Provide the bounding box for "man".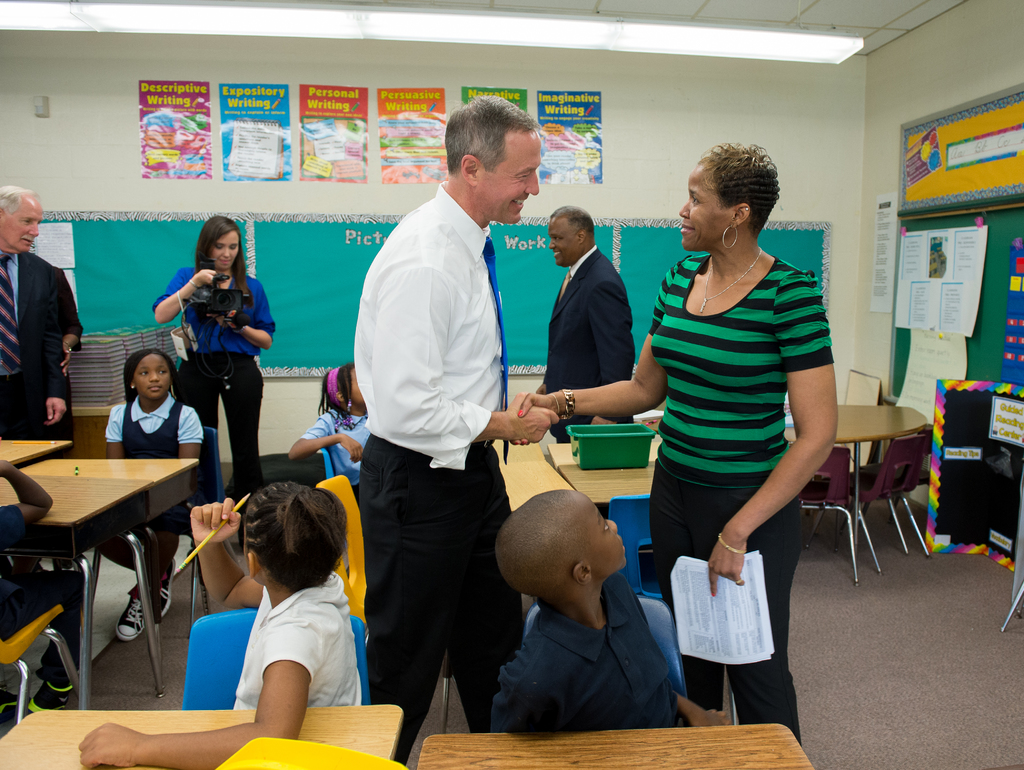
bbox=(323, 120, 540, 726).
